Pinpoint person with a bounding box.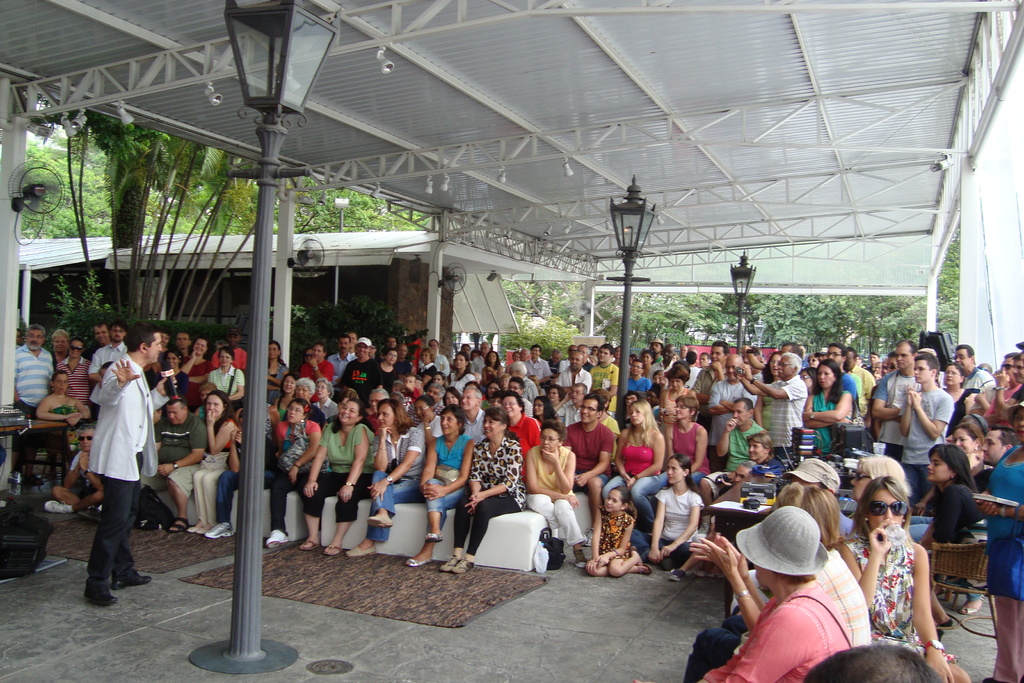
pyautogui.locateOnScreen(7, 324, 58, 502).
